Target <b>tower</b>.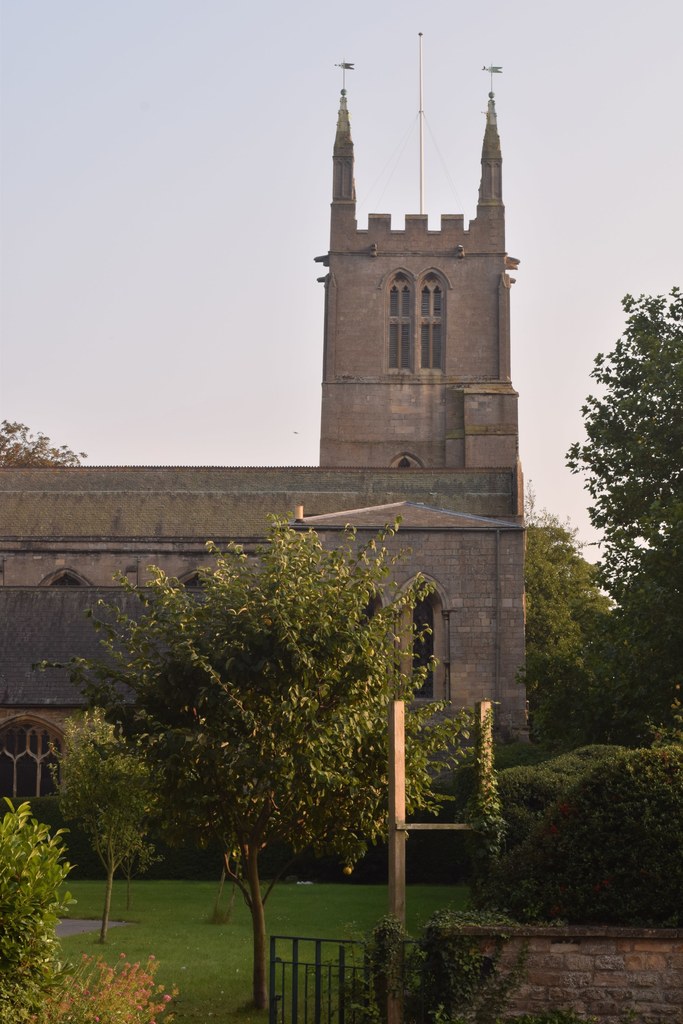
Target region: [left=83, top=97, right=520, bottom=871].
